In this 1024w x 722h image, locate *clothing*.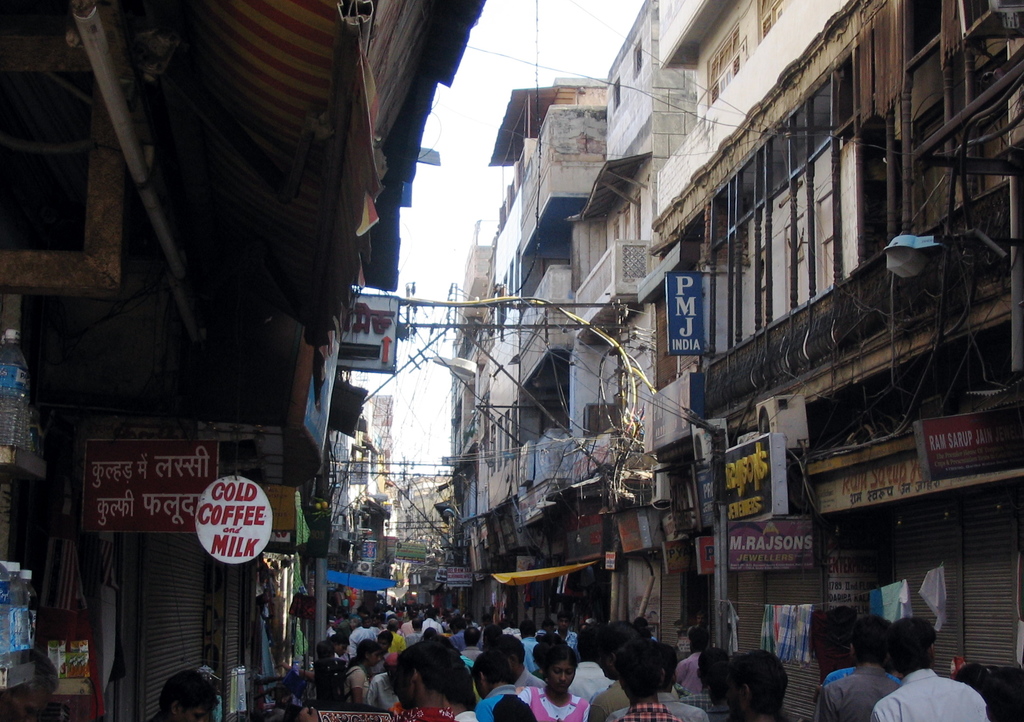
Bounding box: region(410, 631, 434, 645).
